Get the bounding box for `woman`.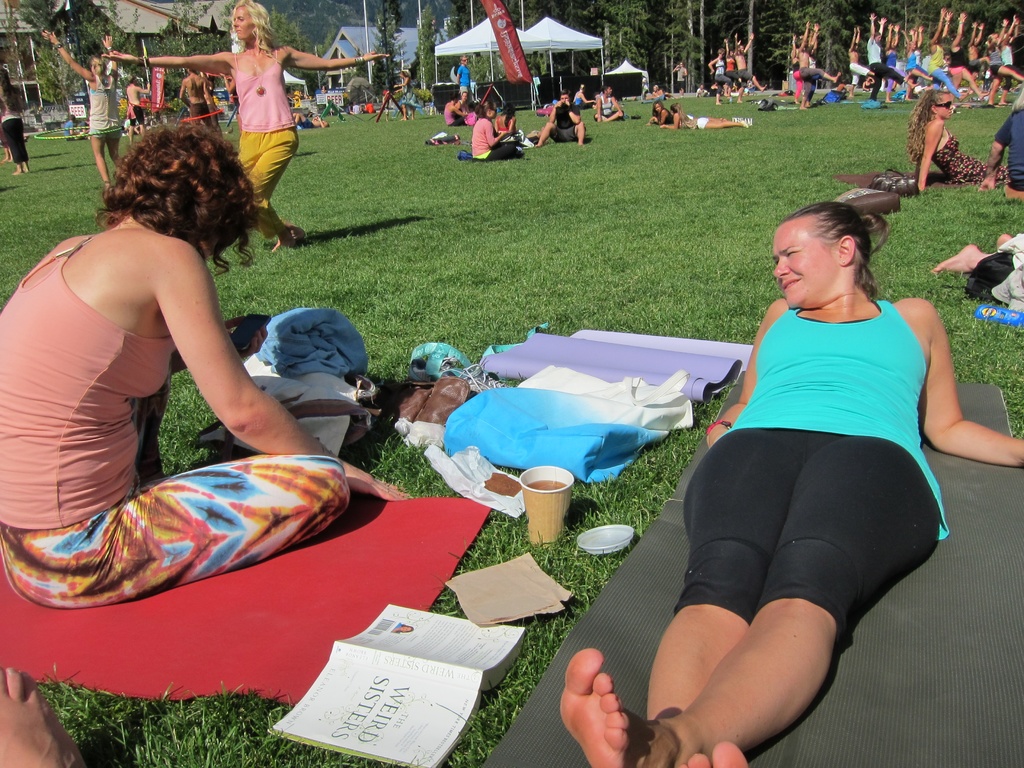
bbox=[442, 90, 470, 127].
